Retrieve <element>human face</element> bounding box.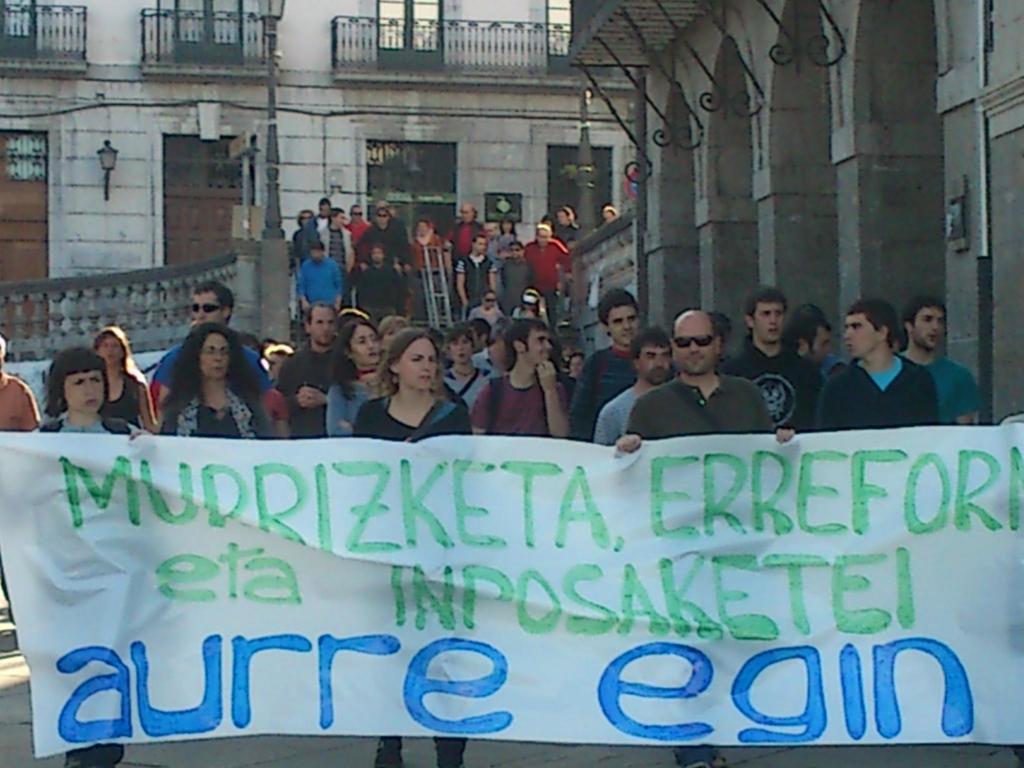
Bounding box: {"left": 561, "top": 212, "right": 580, "bottom": 230}.
